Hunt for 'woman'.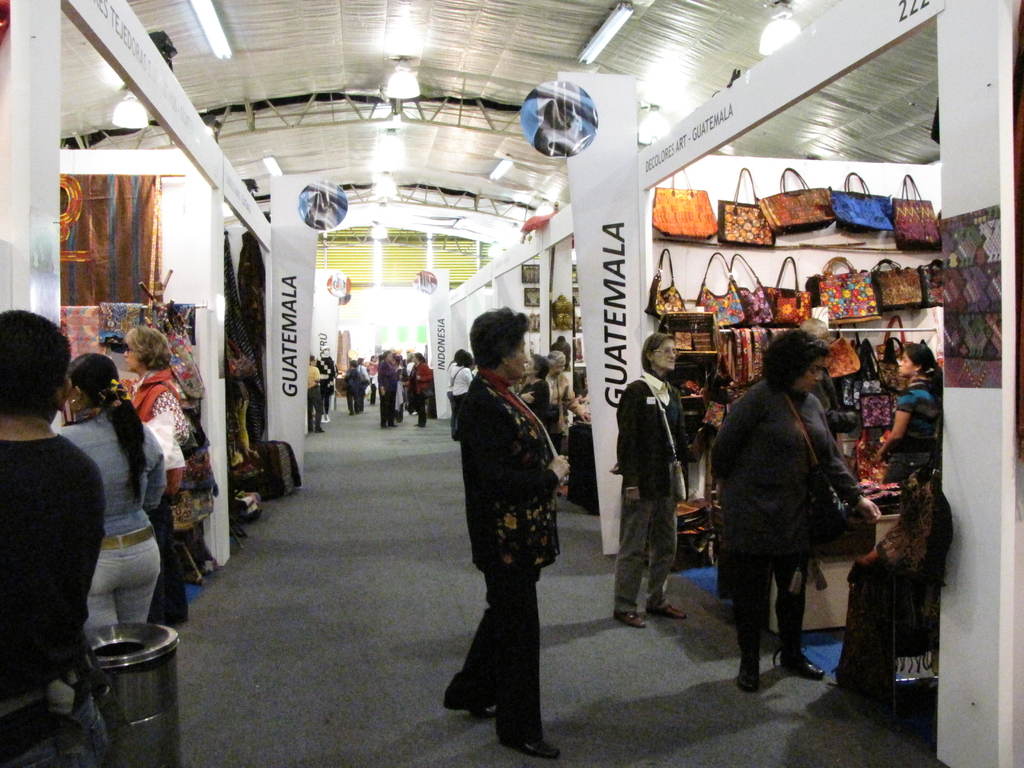
Hunted down at 709:340:877:689.
